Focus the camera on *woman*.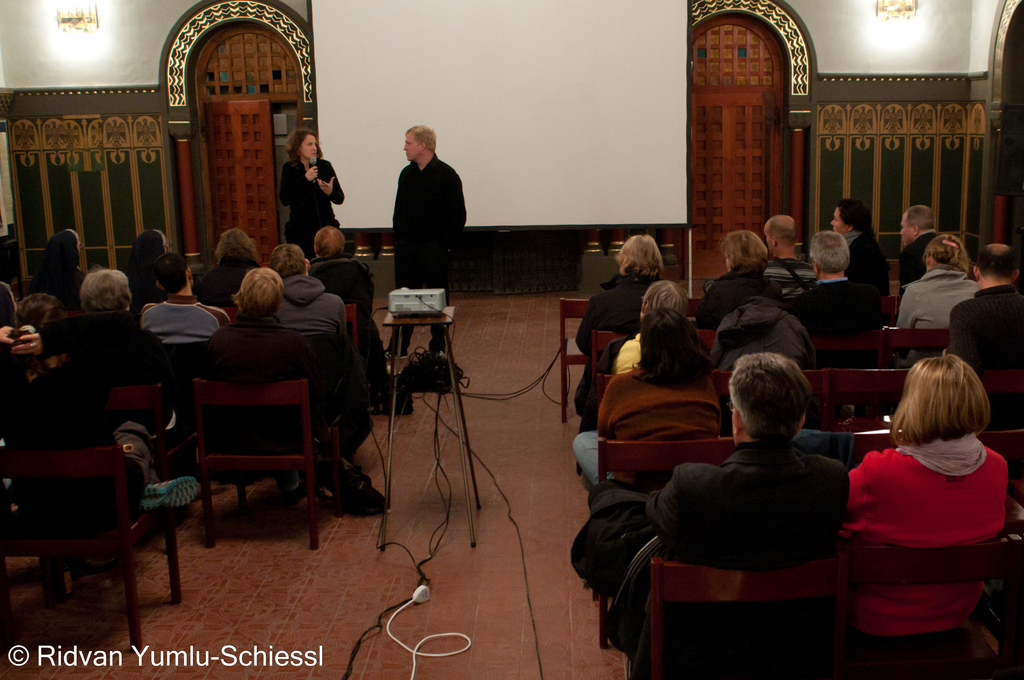
Focus region: [x1=196, y1=227, x2=264, y2=305].
